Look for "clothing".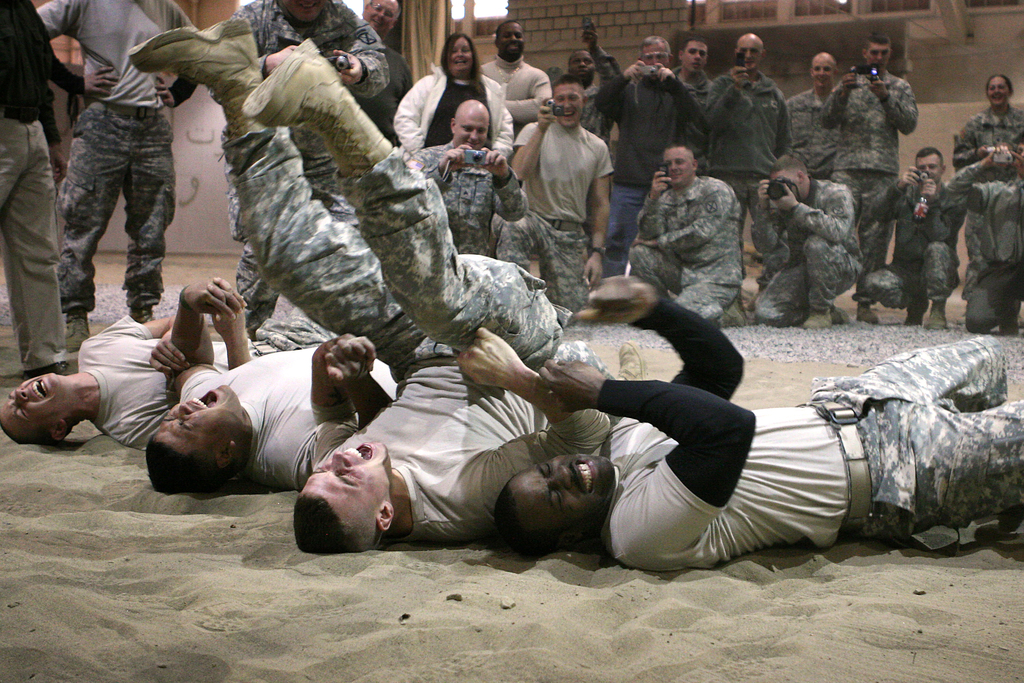
Found: (864, 177, 968, 313).
